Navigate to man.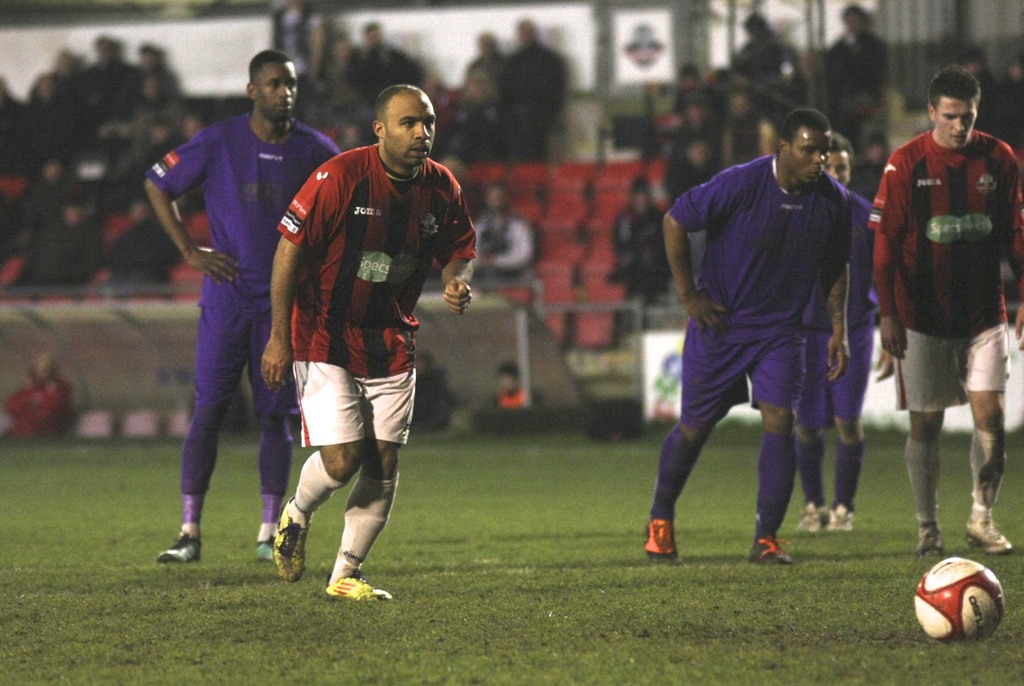
Navigation target: x1=794 y1=128 x2=896 y2=534.
